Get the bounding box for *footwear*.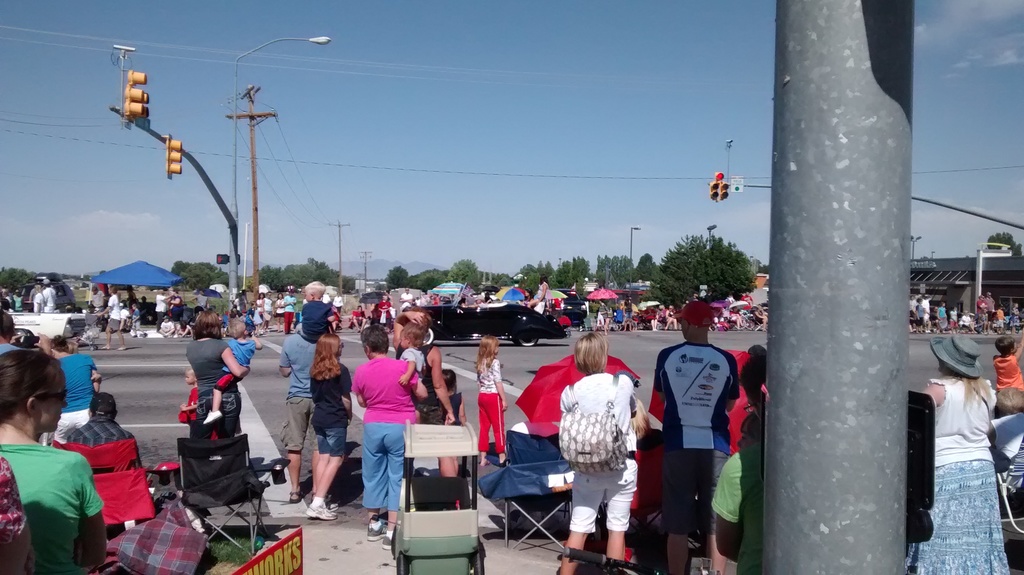
x1=204 y1=410 x2=221 y2=425.
